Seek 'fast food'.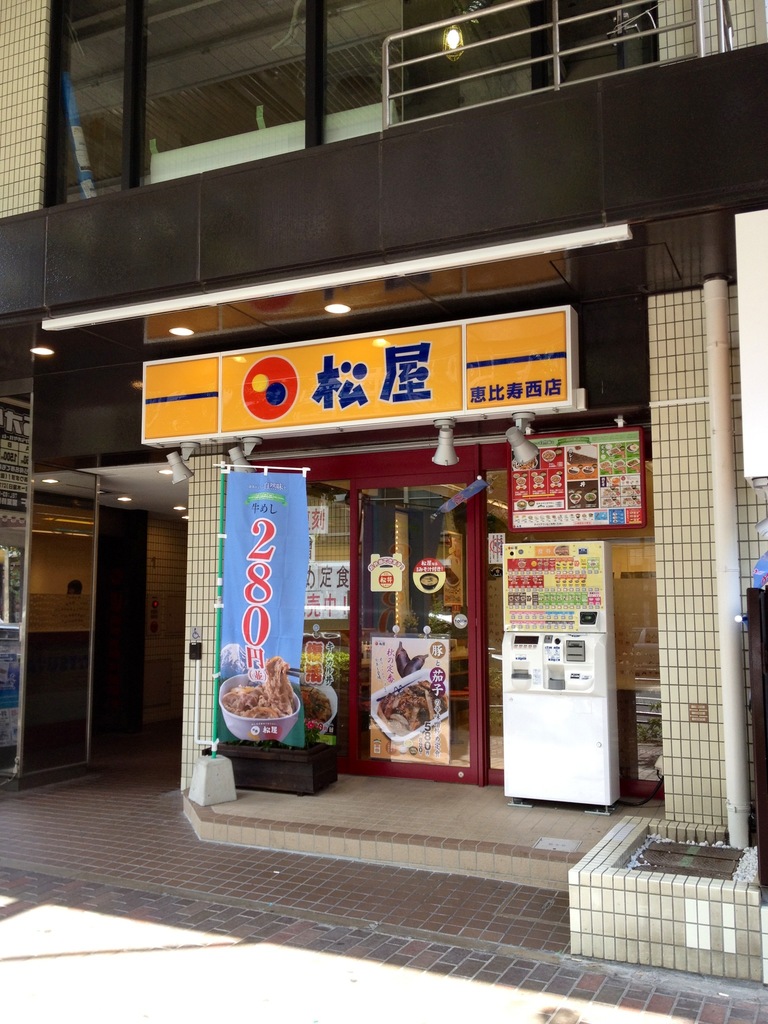
<bbox>387, 676, 450, 734</bbox>.
